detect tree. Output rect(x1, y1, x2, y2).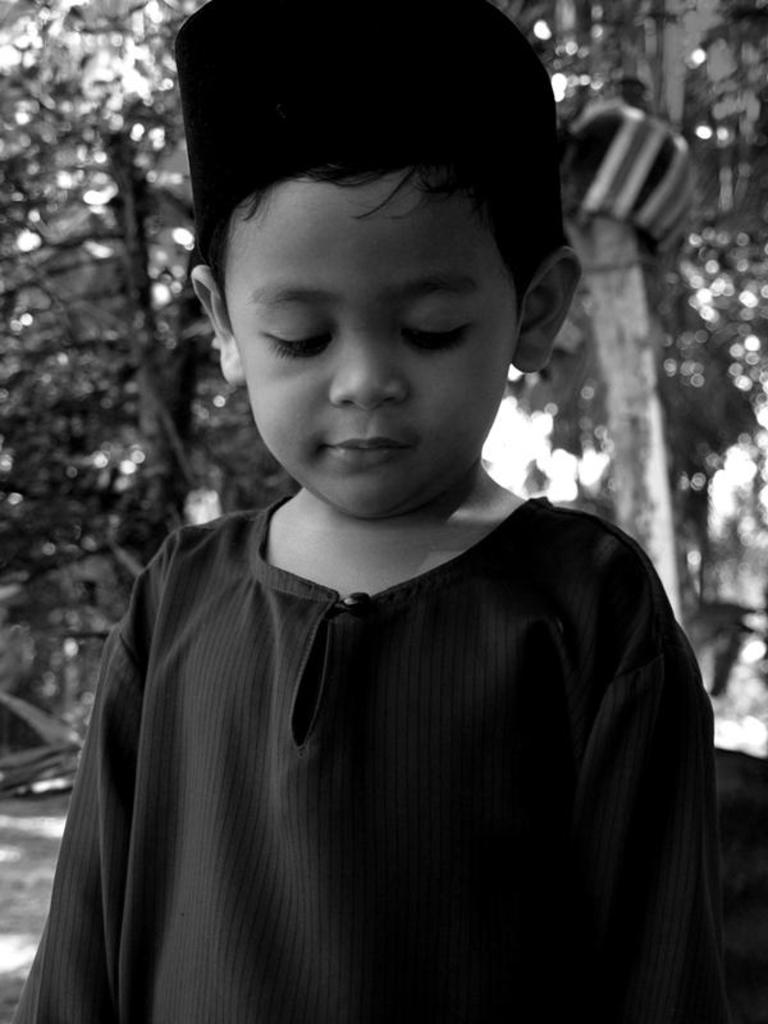
rect(504, 0, 767, 776).
